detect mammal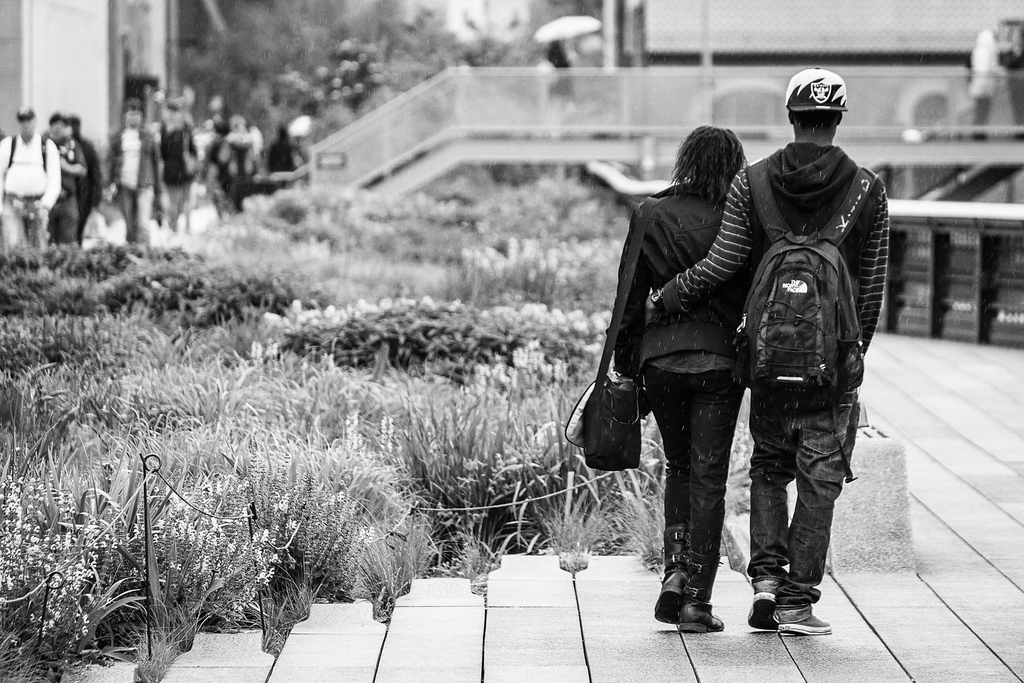
rect(95, 94, 166, 243)
